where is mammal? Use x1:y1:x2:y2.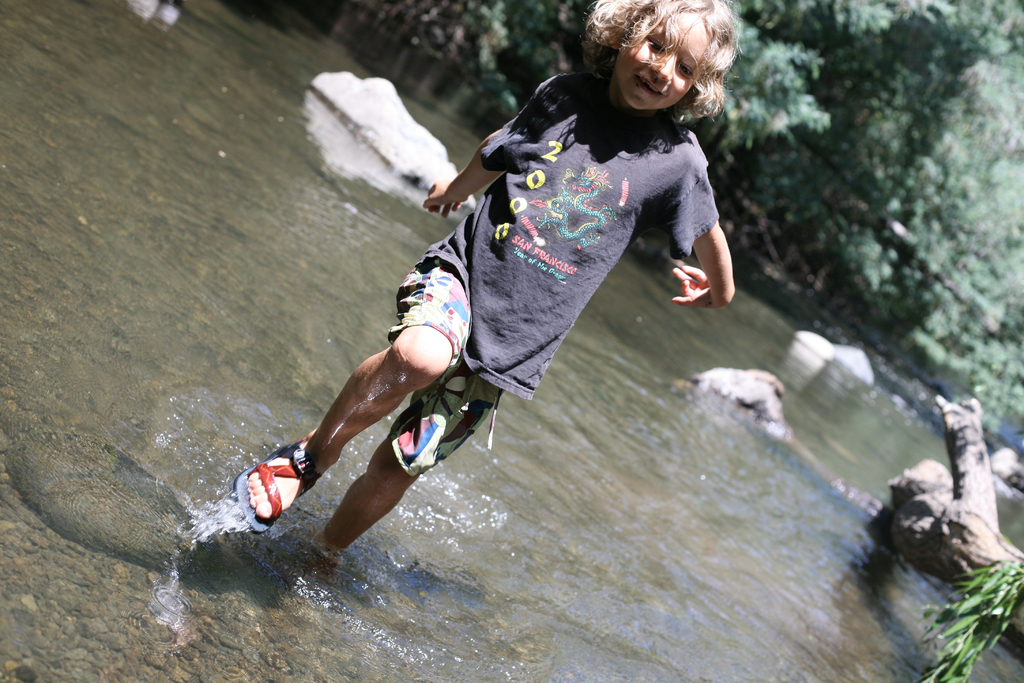
284:66:732:522.
